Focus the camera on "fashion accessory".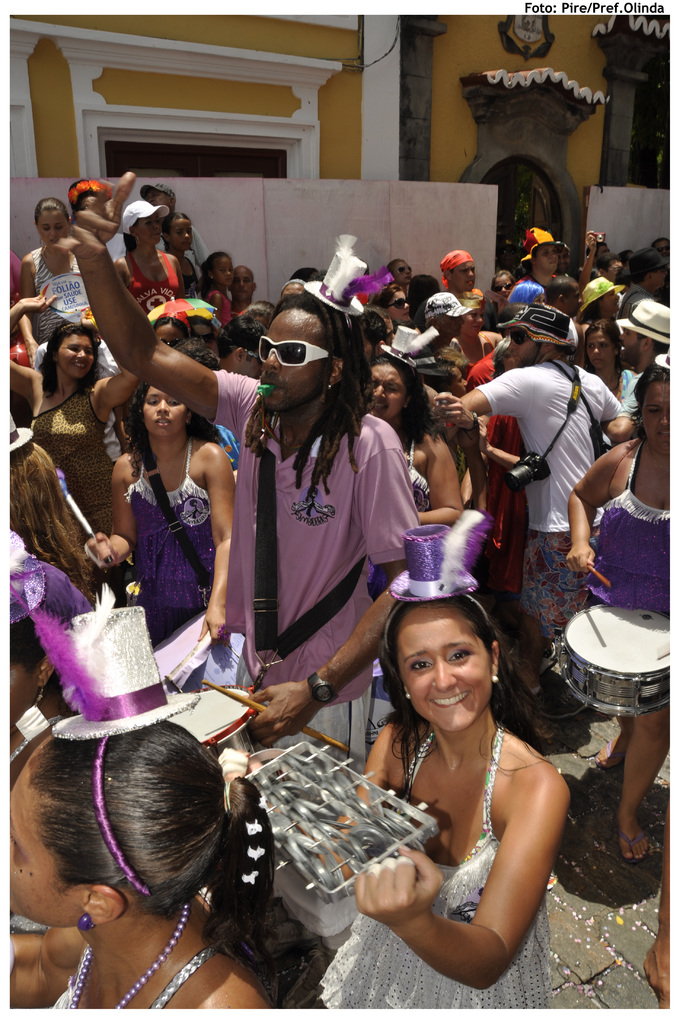
Focus region: crop(255, 329, 332, 370).
